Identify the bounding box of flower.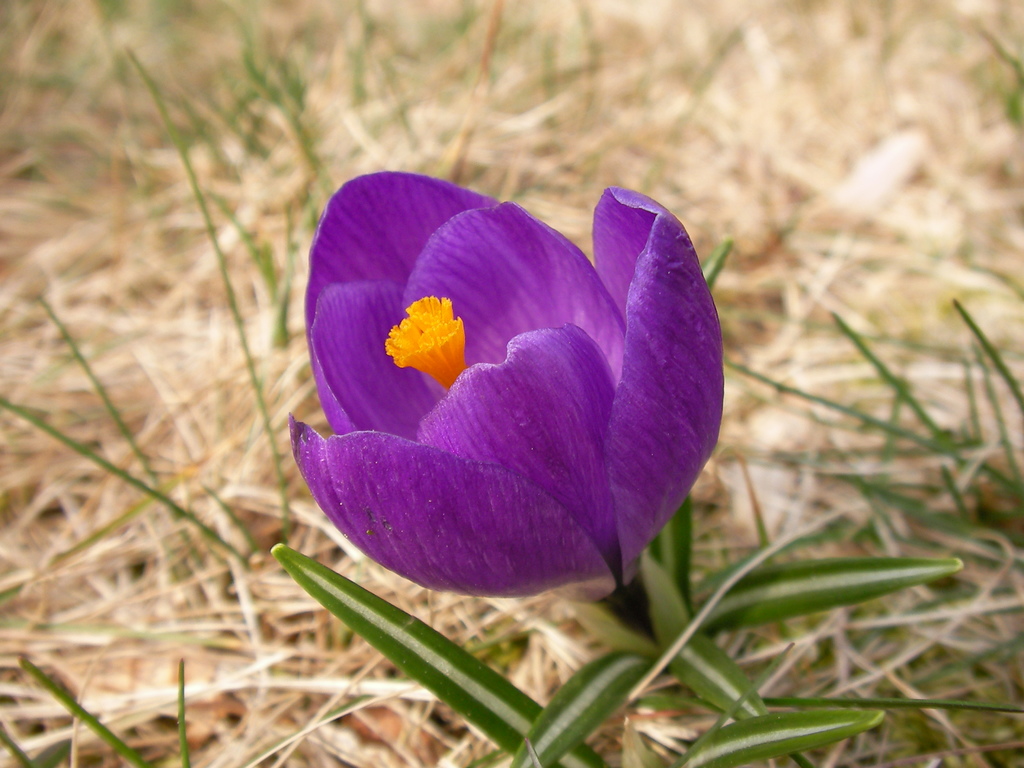
crop(279, 161, 730, 630).
